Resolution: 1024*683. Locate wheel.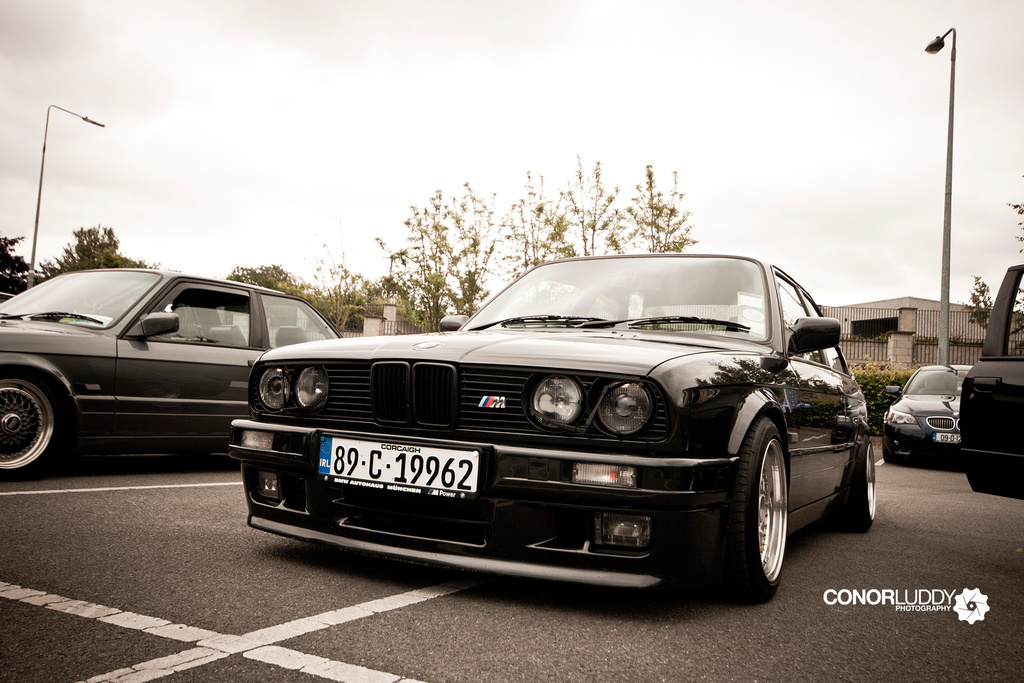
box(716, 419, 788, 607).
